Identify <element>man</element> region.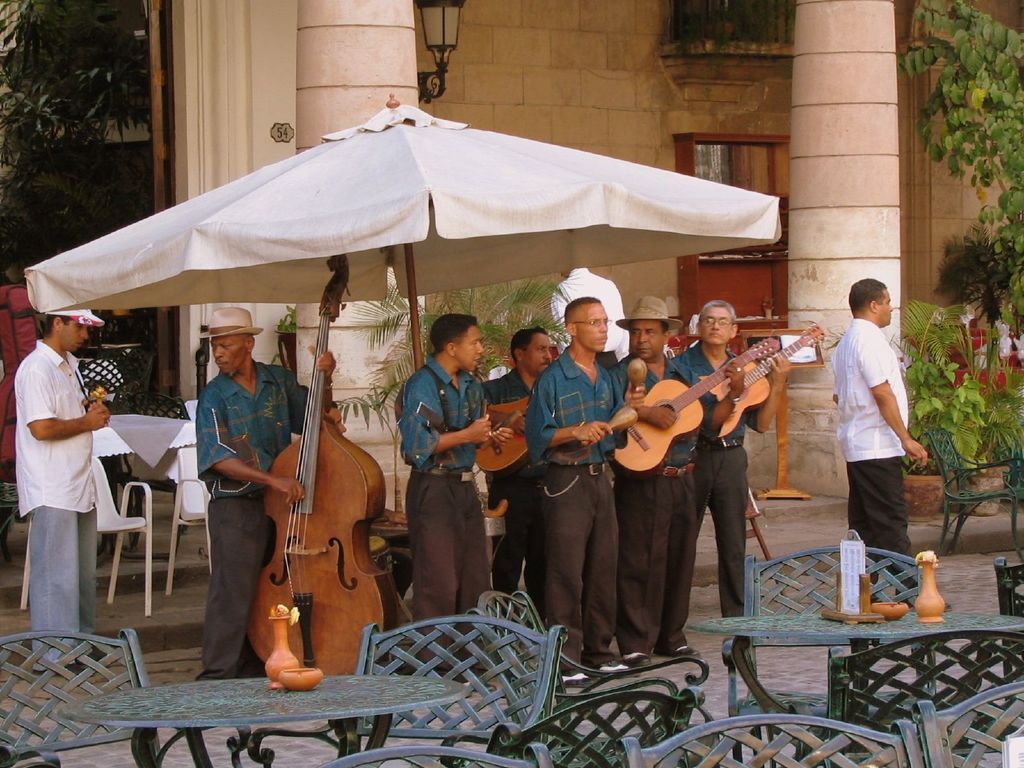
Region: 396, 315, 518, 692.
